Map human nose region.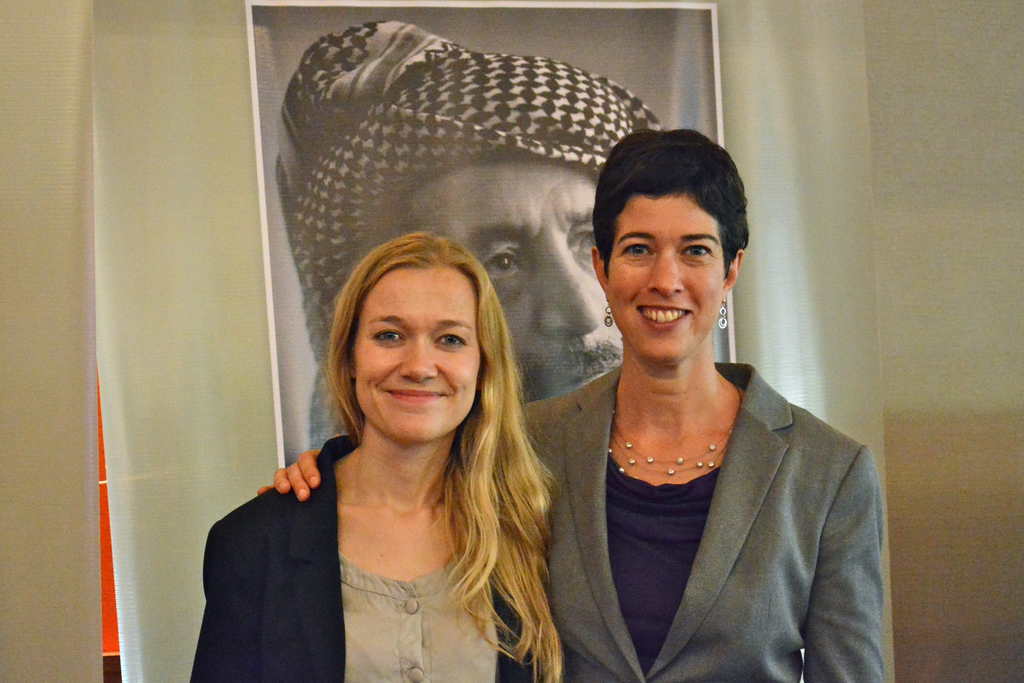
Mapped to box=[648, 251, 686, 296].
